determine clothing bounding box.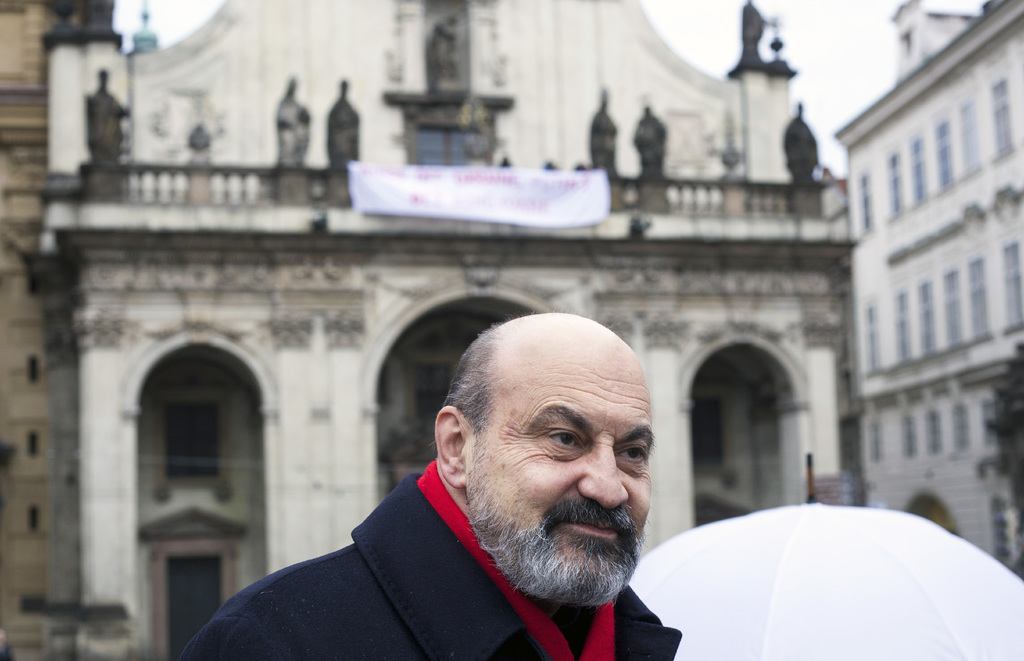
Determined: [177,466,689,660].
